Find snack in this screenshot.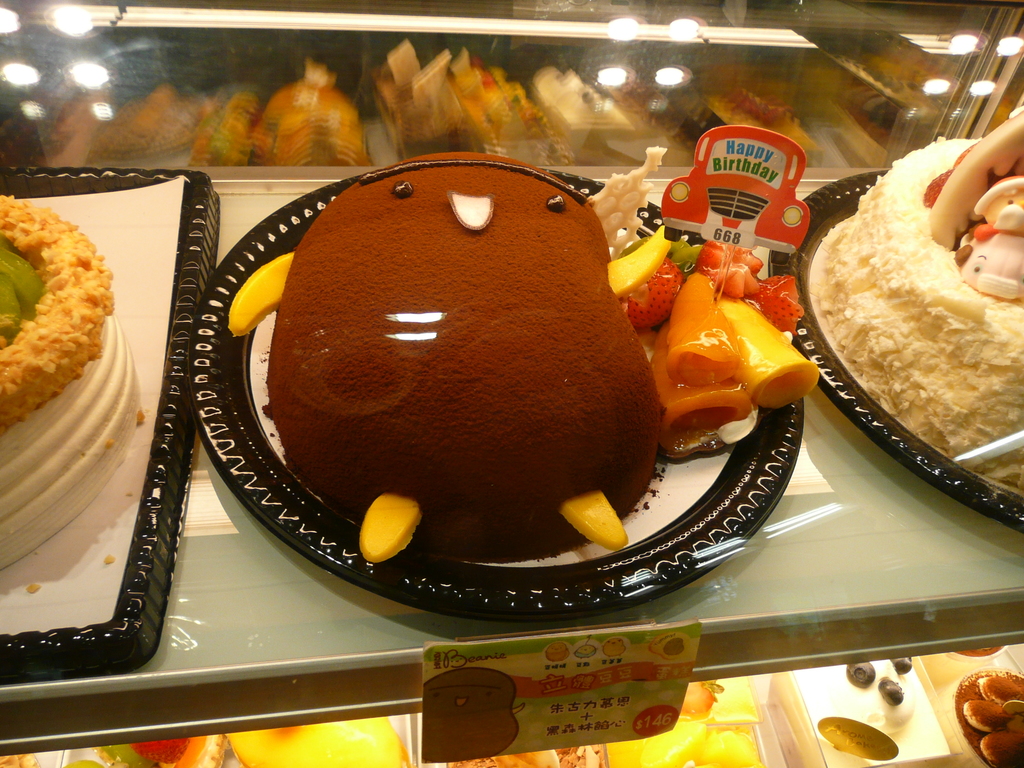
The bounding box for snack is BBox(225, 157, 687, 564).
